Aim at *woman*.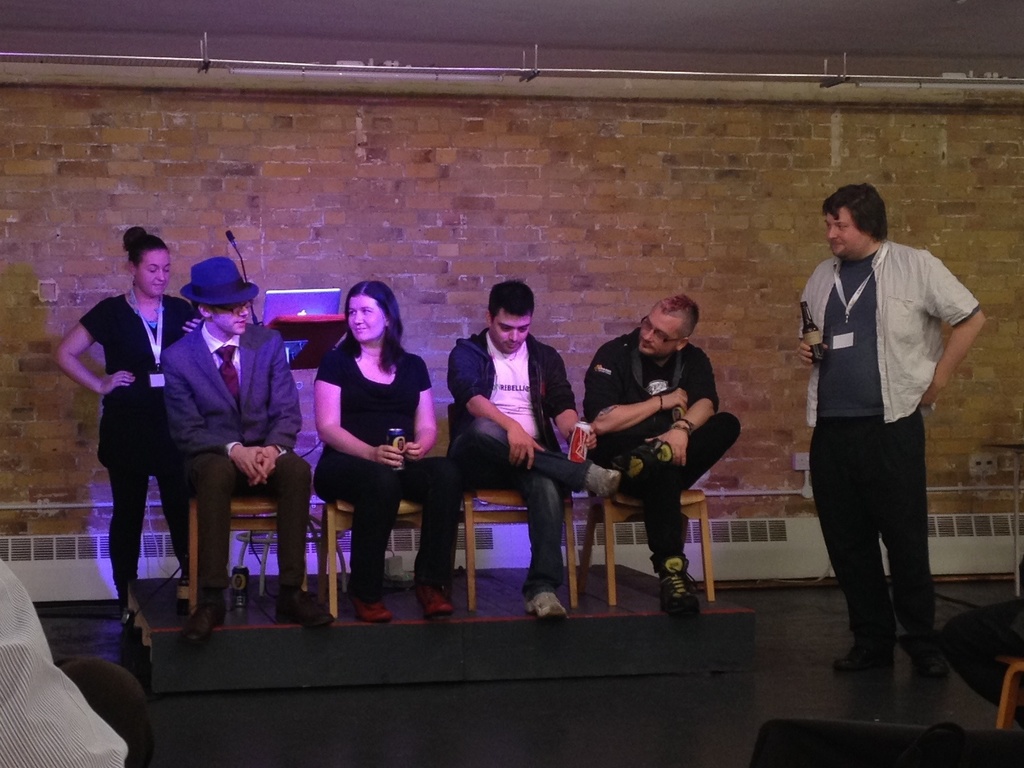
Aimed at {"left": 35, "top": 224, "right": 207, "bottom": 624}.
